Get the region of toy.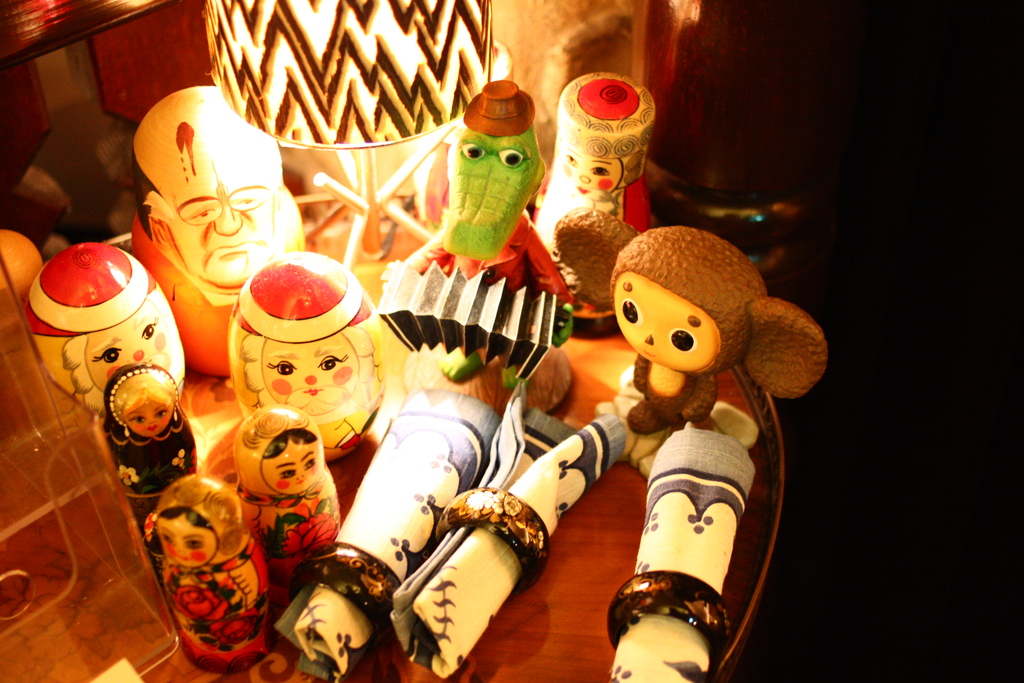
pyautogui.locateOnScreen(99, 357, 198, 527).
